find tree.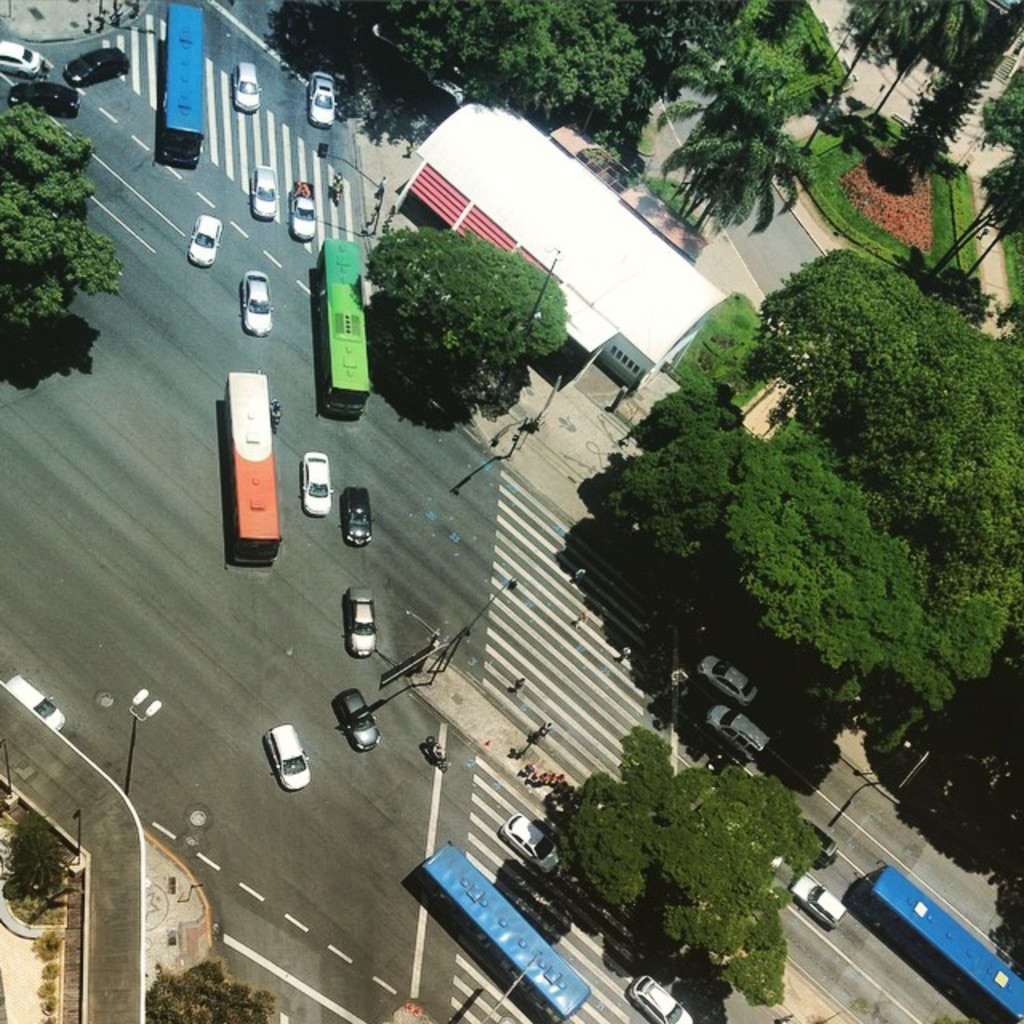
region(893, 0, 1022, 192).
